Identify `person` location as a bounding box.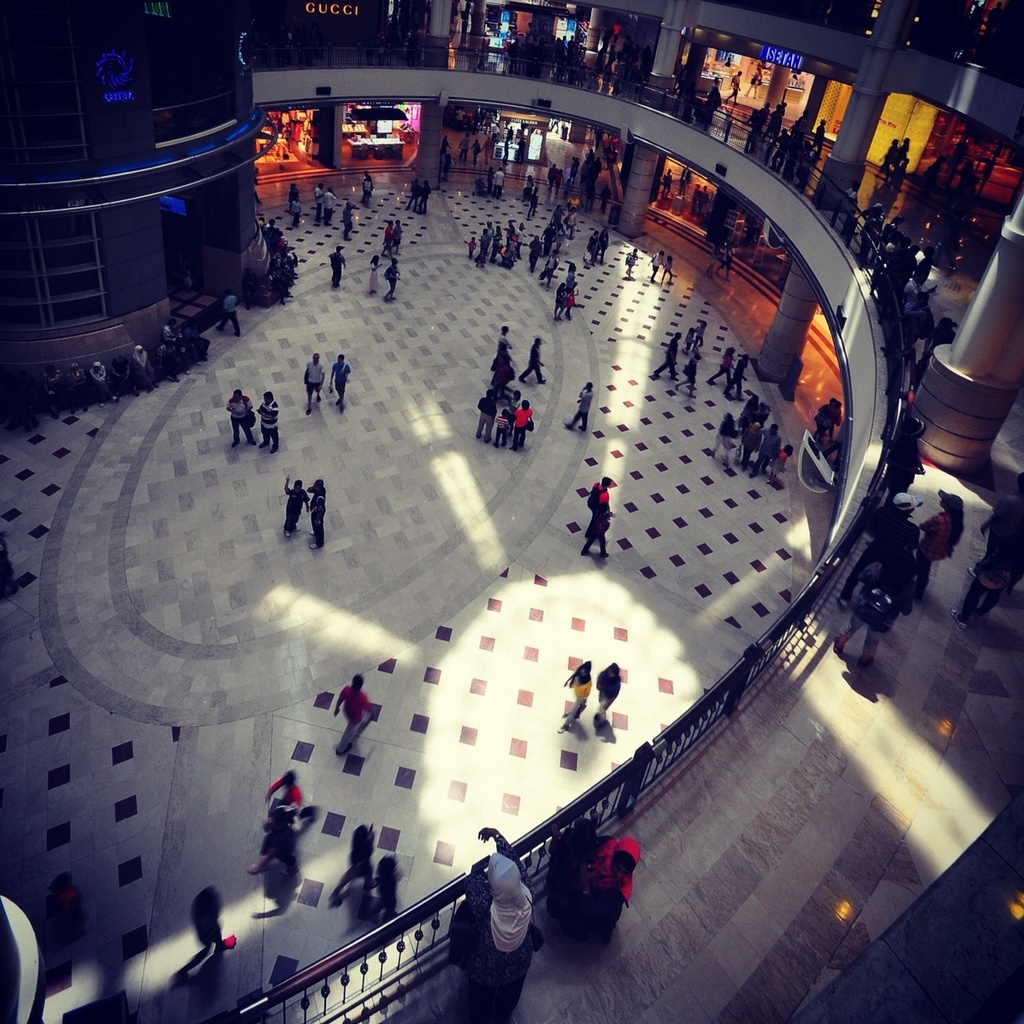
rect(567, 383, 591, 430).
